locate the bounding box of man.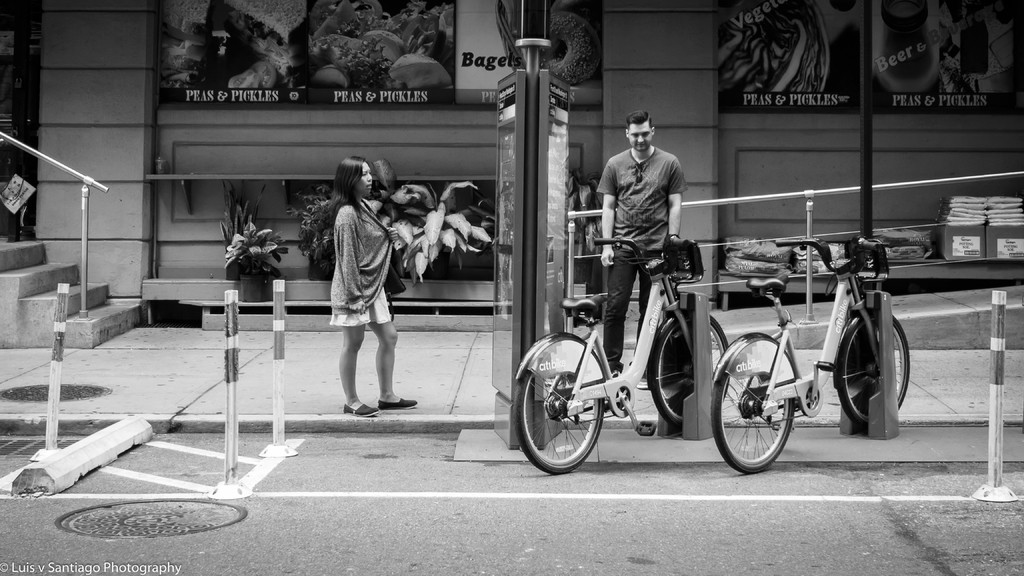
Bounding box: 600/114/683/388.
